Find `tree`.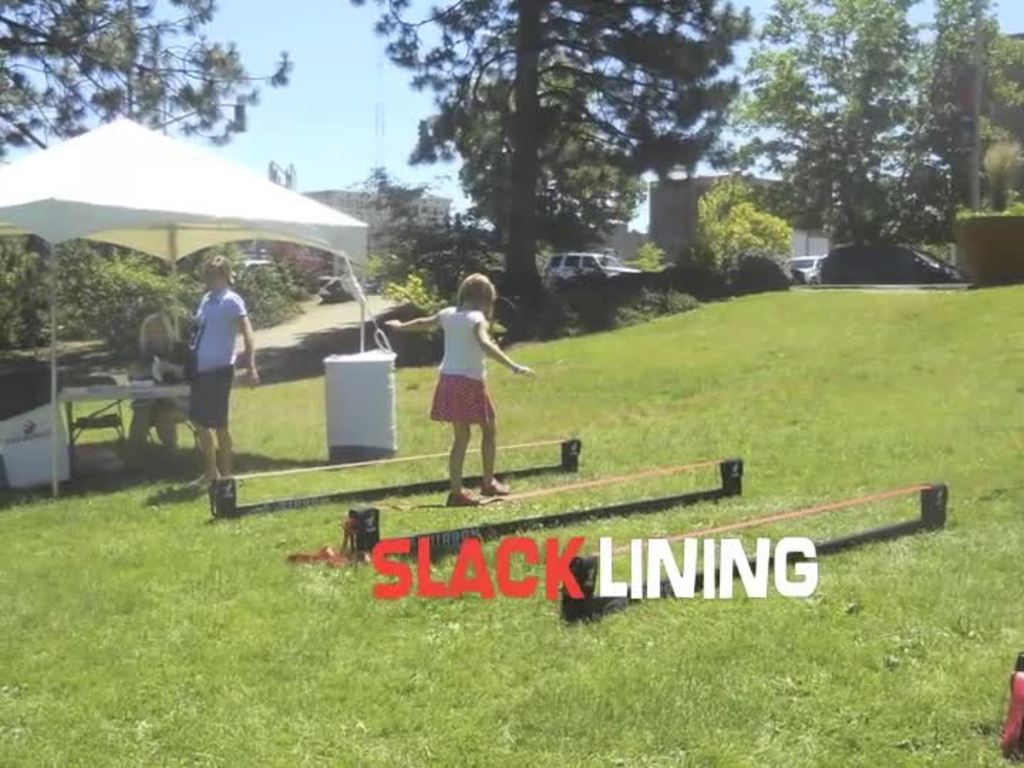
bbox=(354, 166, 451, 276).
